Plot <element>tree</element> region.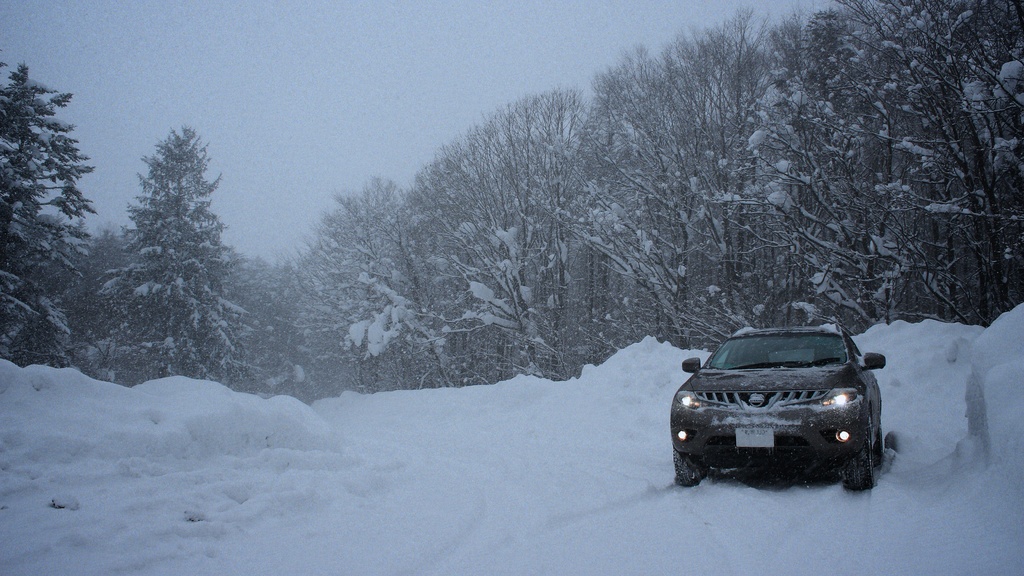
Plotted at region(95, 104, 240, 386).
